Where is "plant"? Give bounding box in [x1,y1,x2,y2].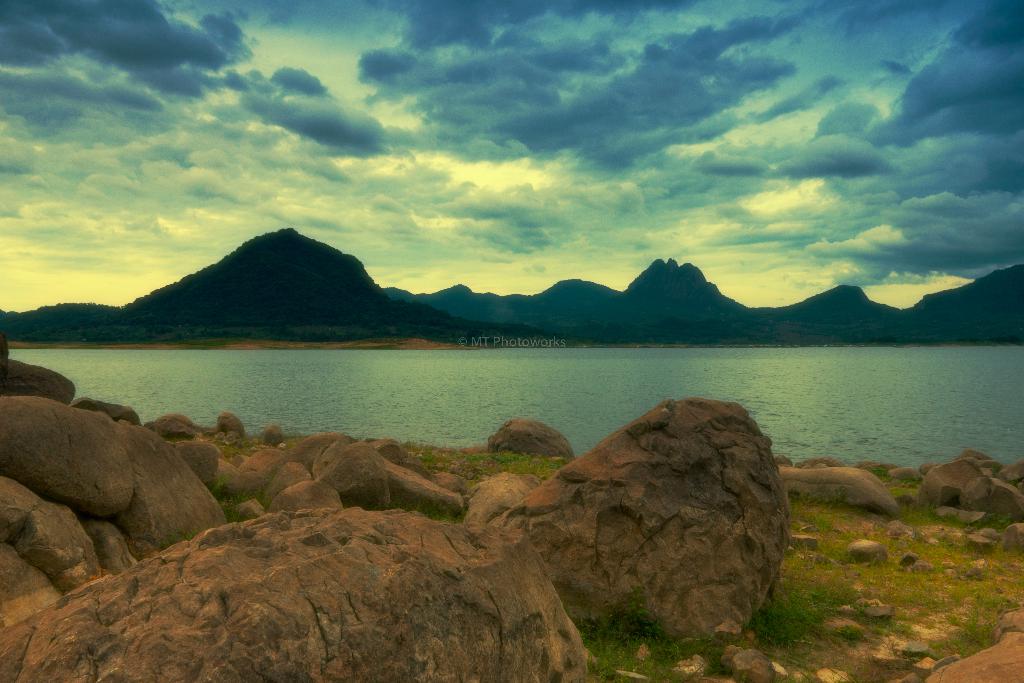
[856,490,1023,530].
